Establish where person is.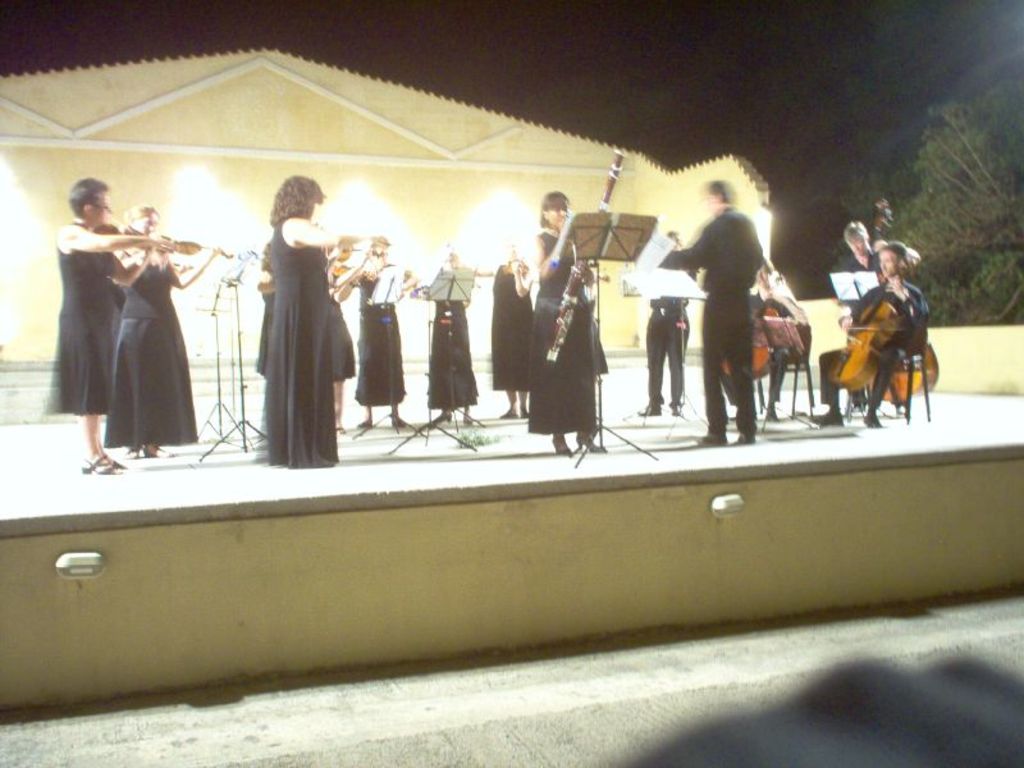
Established at locate(105, 205, 216, 457).
